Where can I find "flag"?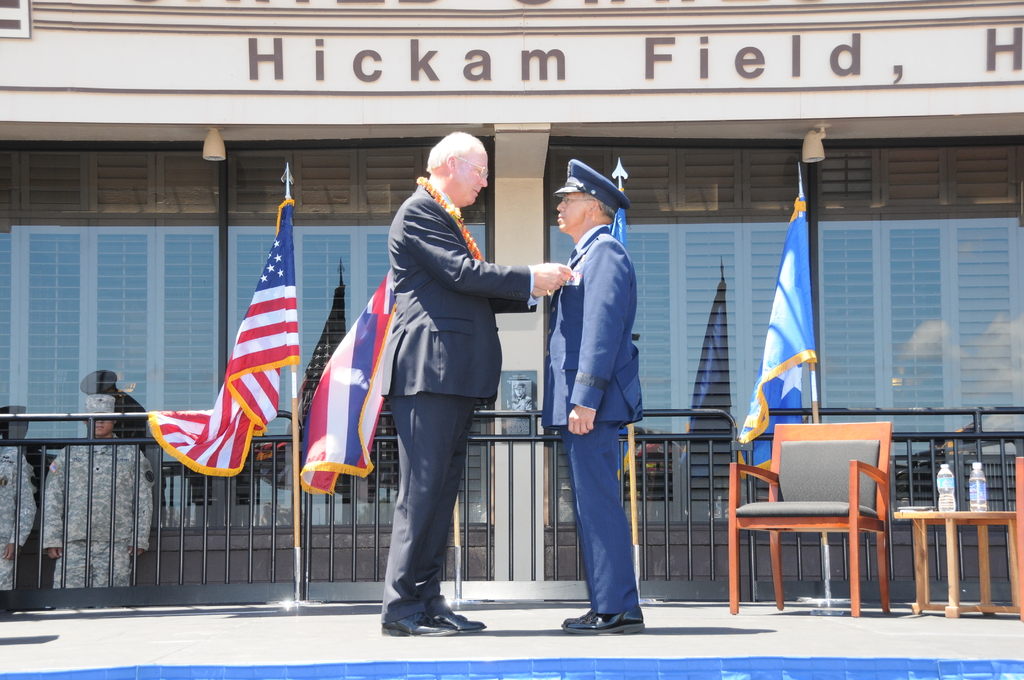
You can find it at locate(744, 197, 822, 469).
